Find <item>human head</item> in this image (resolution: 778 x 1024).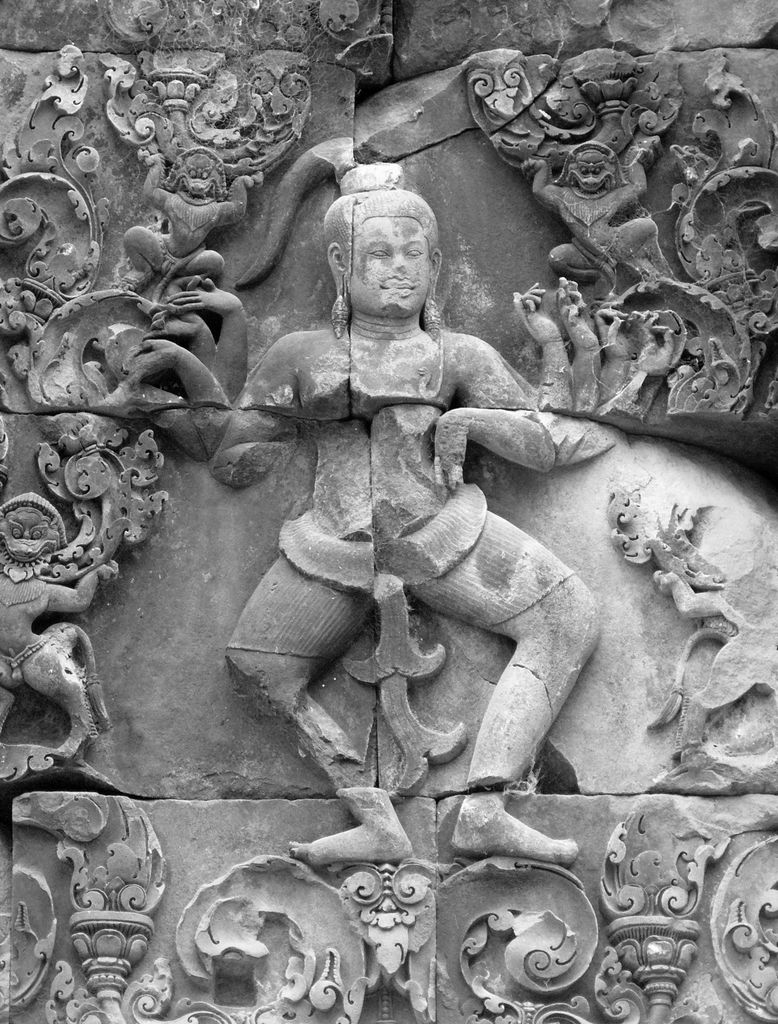
<region>319, 172, 440, 316</region>.
